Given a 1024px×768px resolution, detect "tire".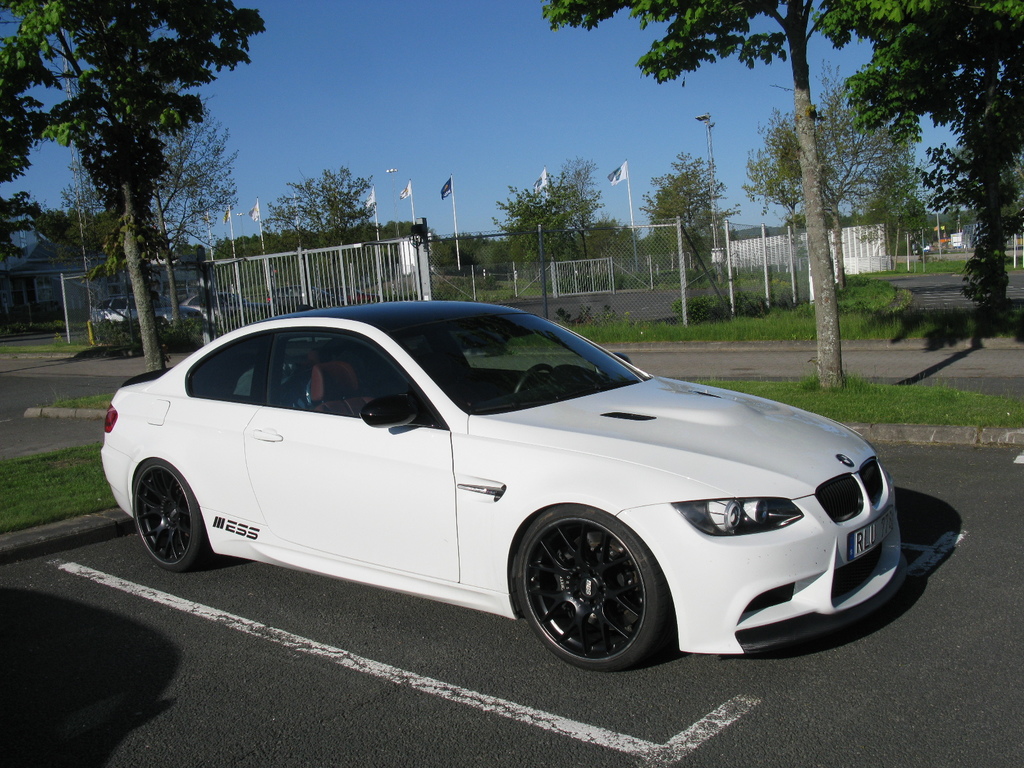
region(510, 504, 662, 671).
